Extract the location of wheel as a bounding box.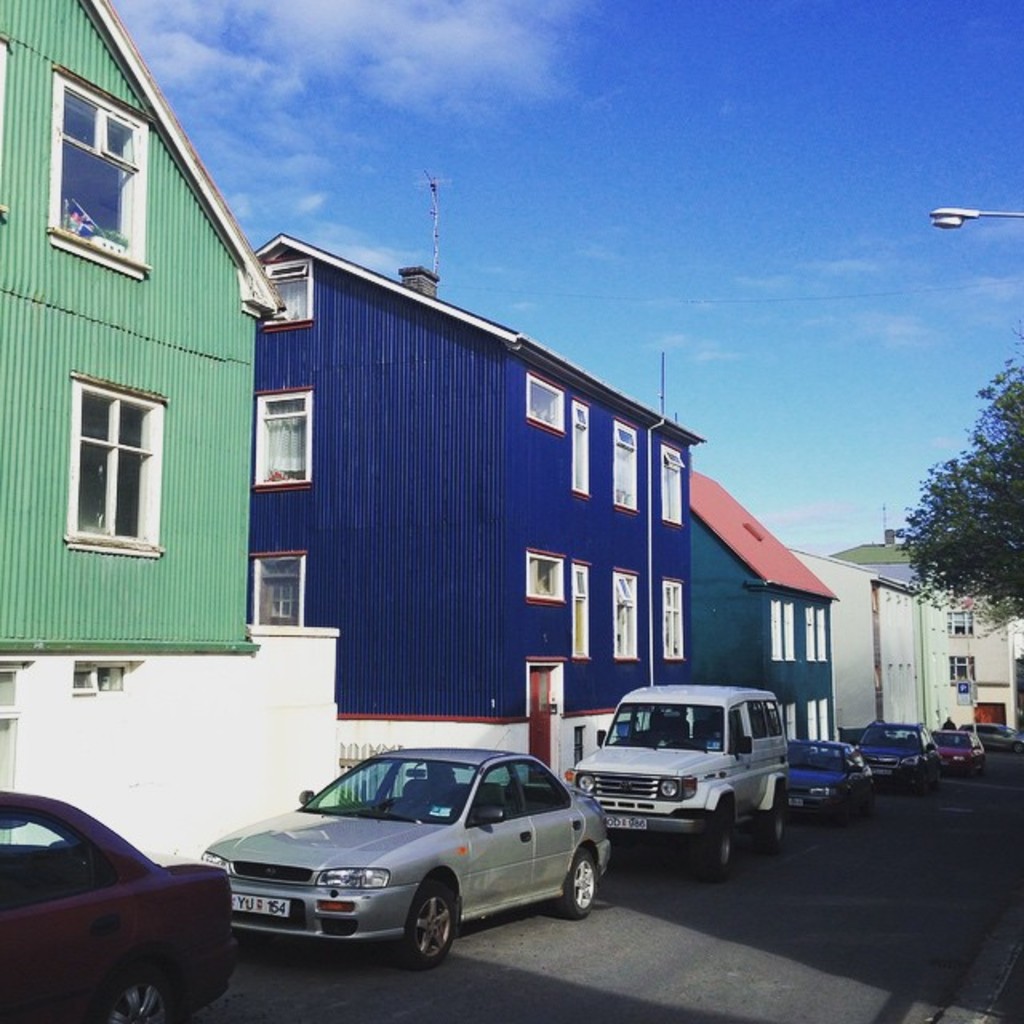
region(398, 882, 456, 966).
